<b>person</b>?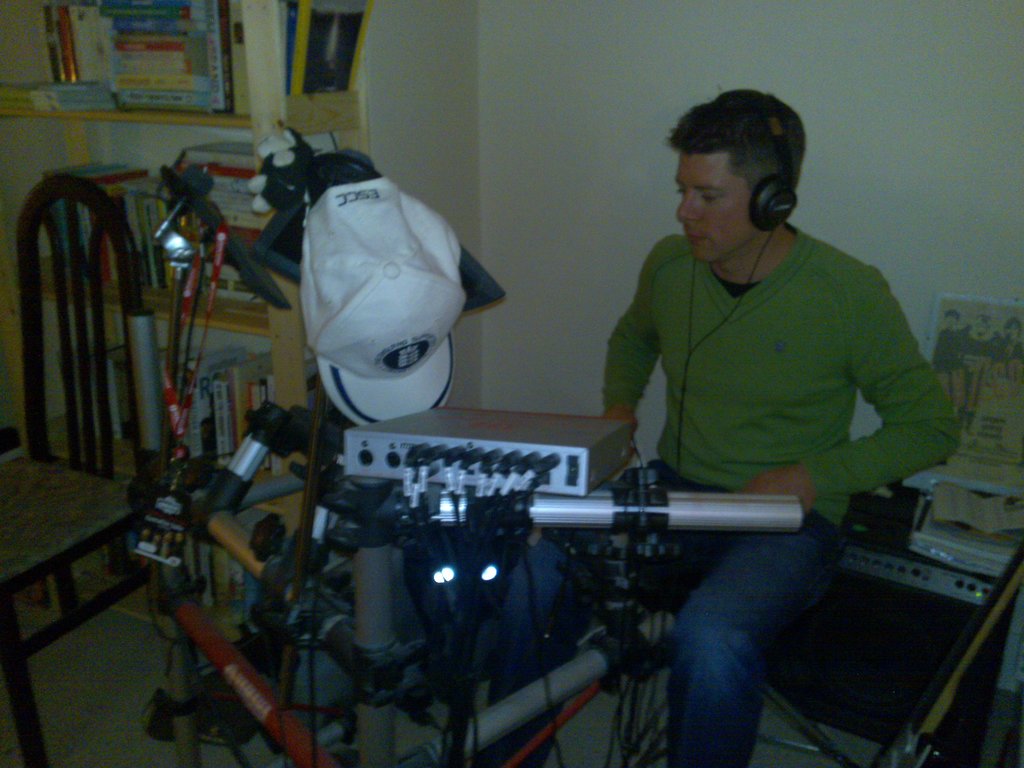
476 89 962 767
